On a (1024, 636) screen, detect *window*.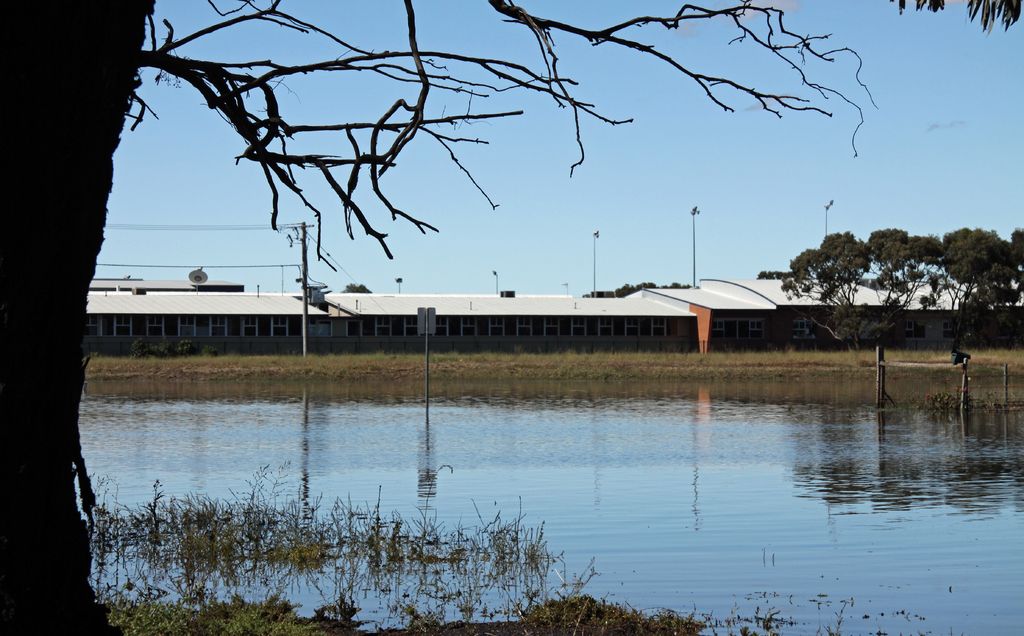
375,318,390,335.
